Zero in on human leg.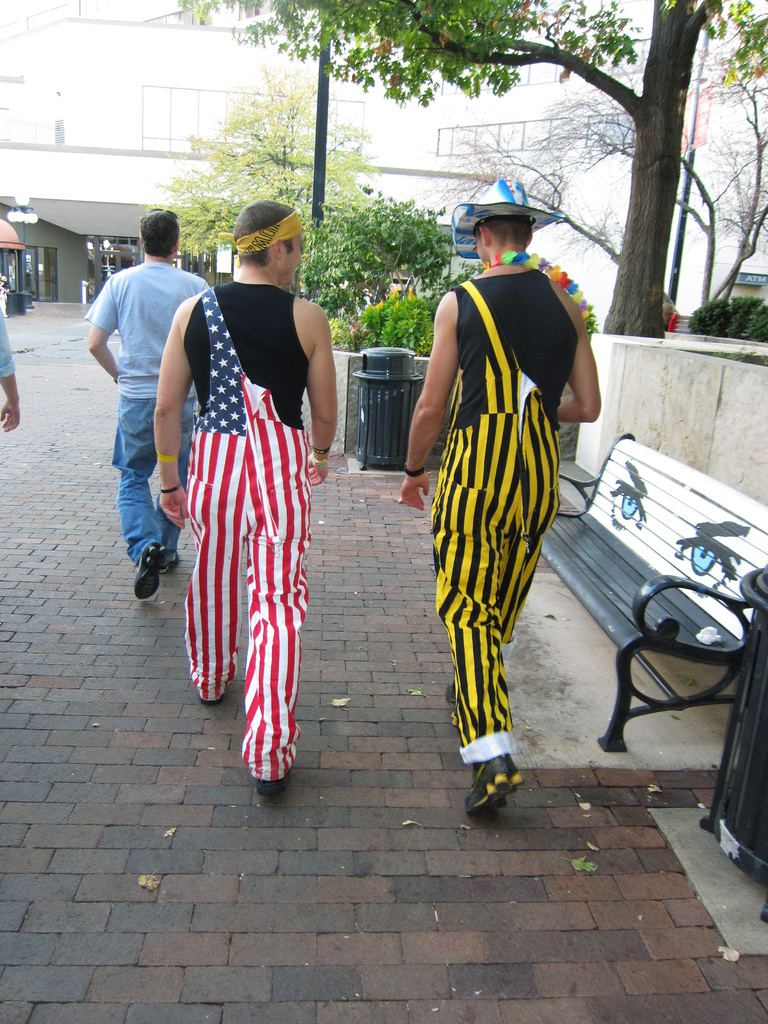
Zeroed in: bbox=[247, 442, 312, 798].
